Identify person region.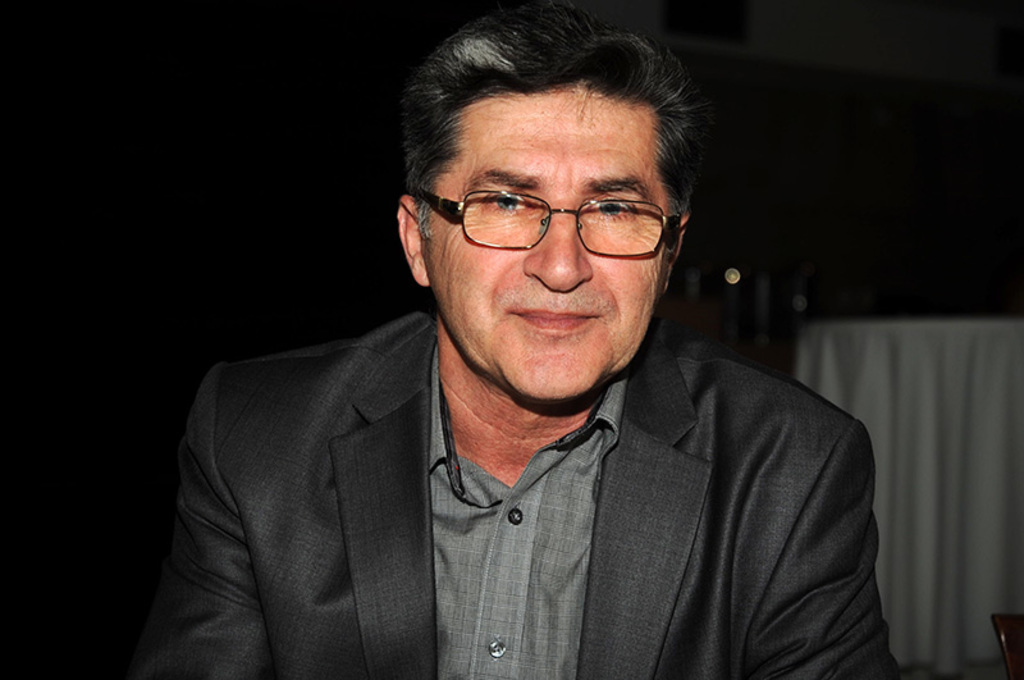
Region: {"left": 124, "top": 1, "right": 915, "bottom": 679}.
